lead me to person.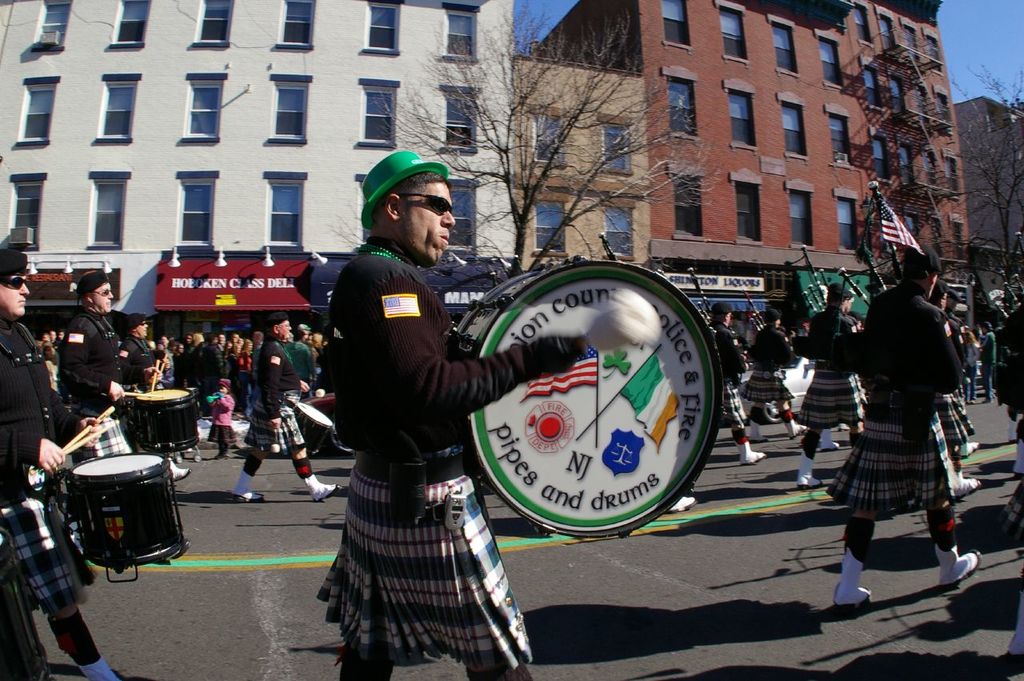
Lead to pyautogui.locateOnScreen(110, 309, 189, 476).
